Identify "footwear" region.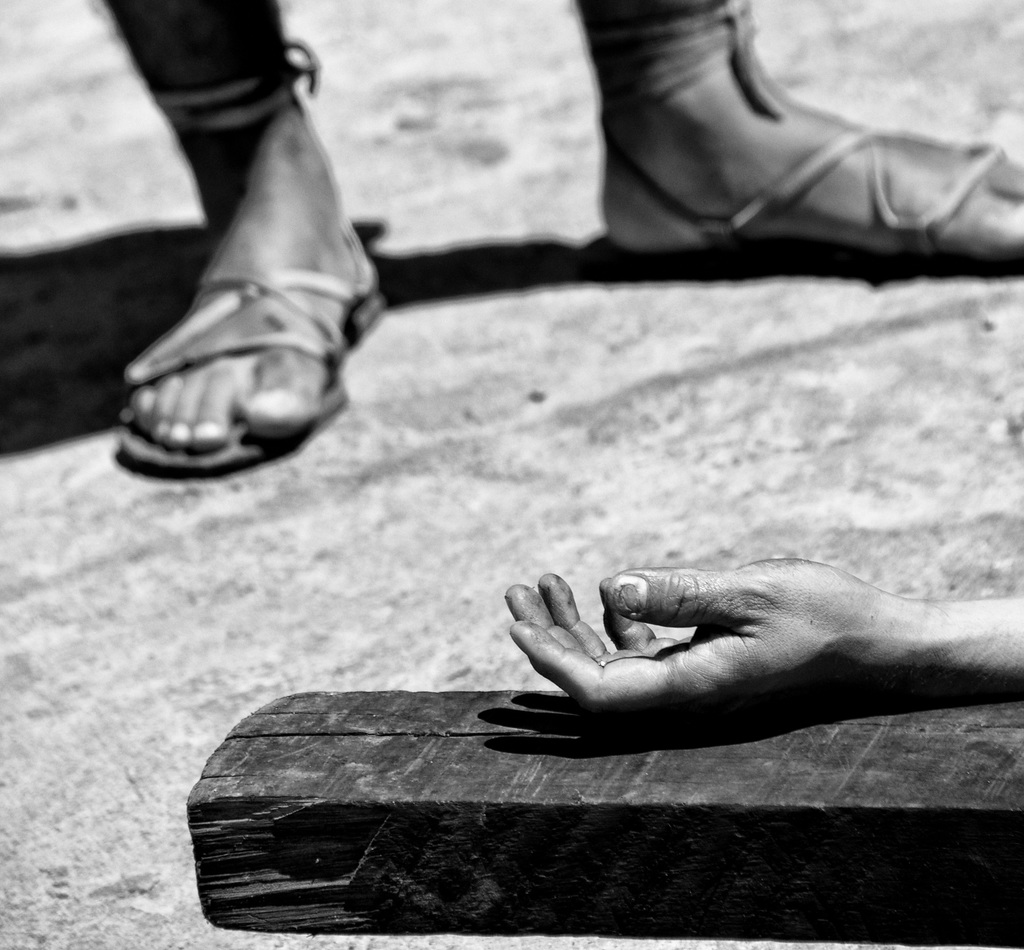
Region: l=114, t=24, r=374, b=480.
